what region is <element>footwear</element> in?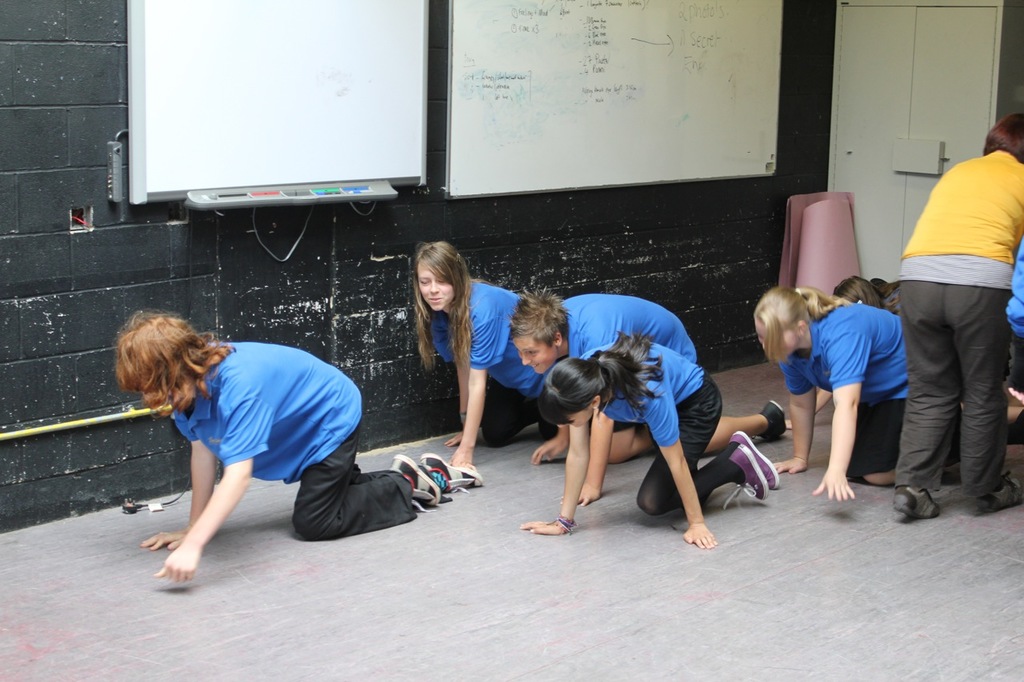
box(729, 440, 777, 507).
